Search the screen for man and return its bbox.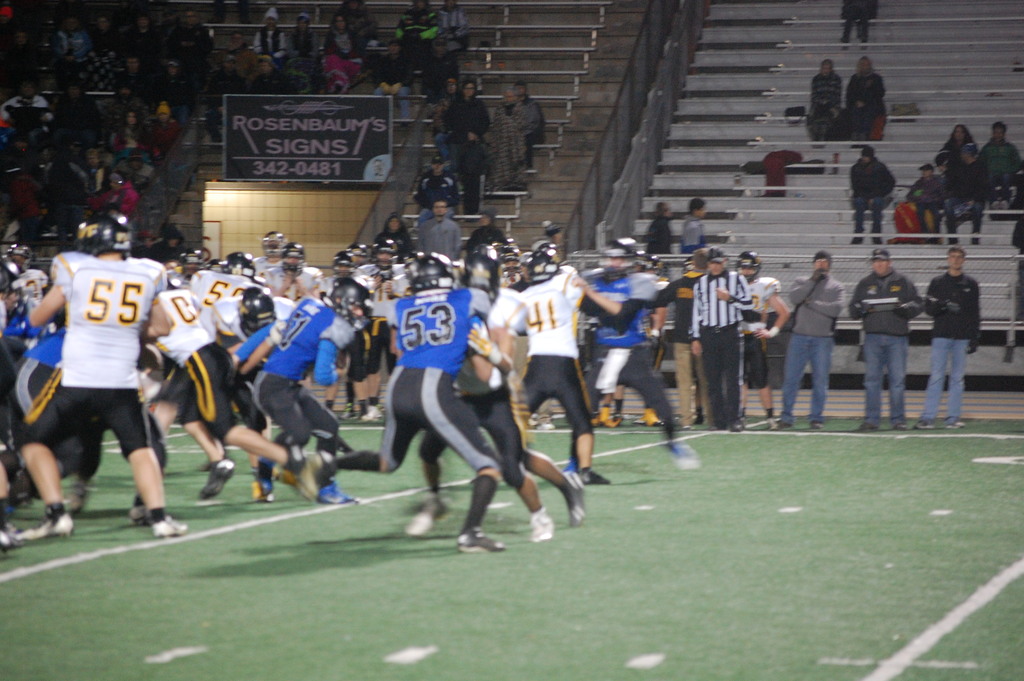
Found: Rect(978, 119, 1018, 211).
